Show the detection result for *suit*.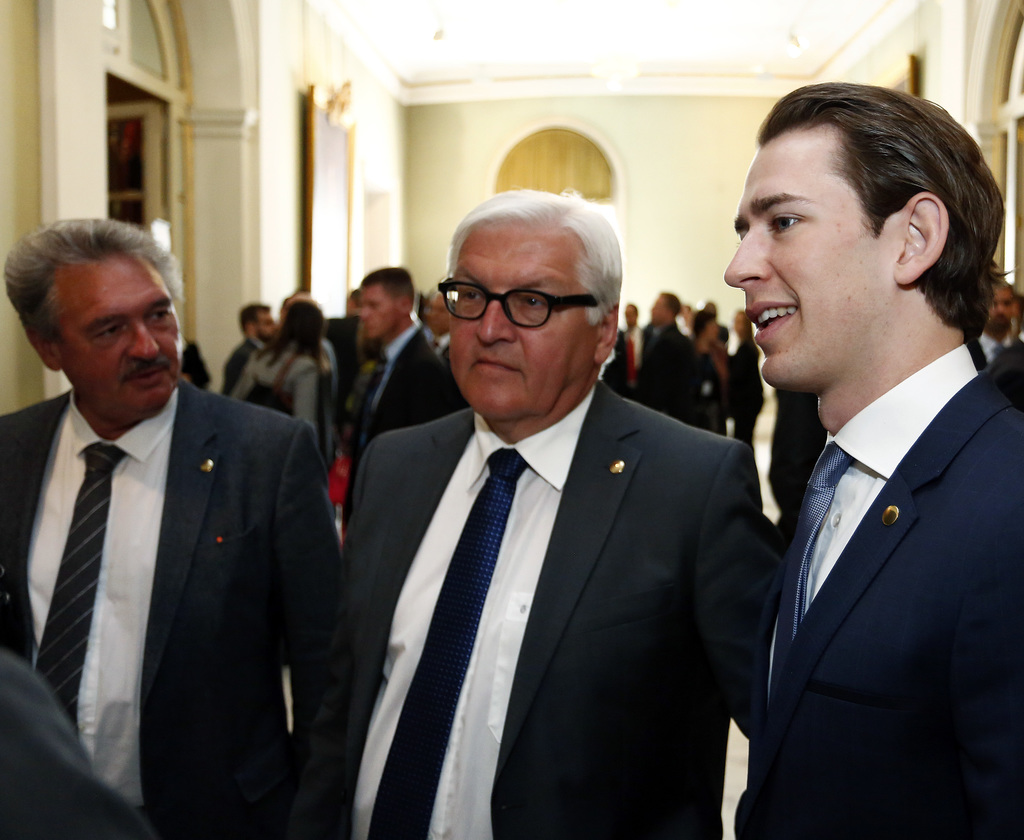
locate(992, 329, 1023, 407).
